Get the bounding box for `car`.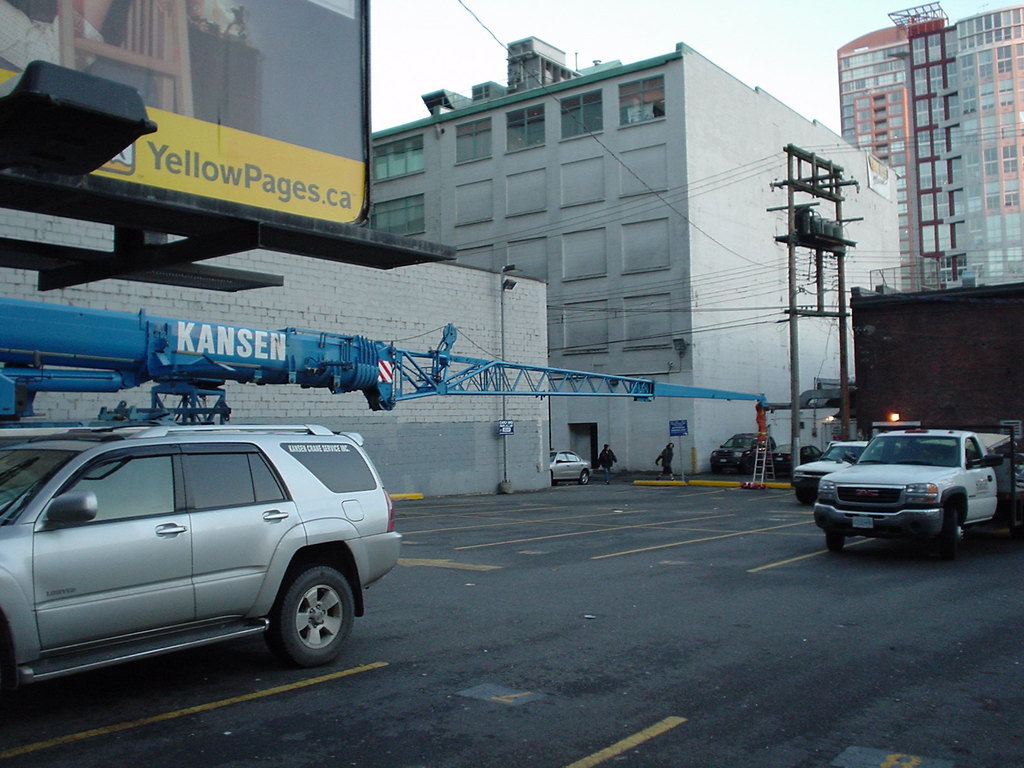
bbox(546, 448, 592, 484).
